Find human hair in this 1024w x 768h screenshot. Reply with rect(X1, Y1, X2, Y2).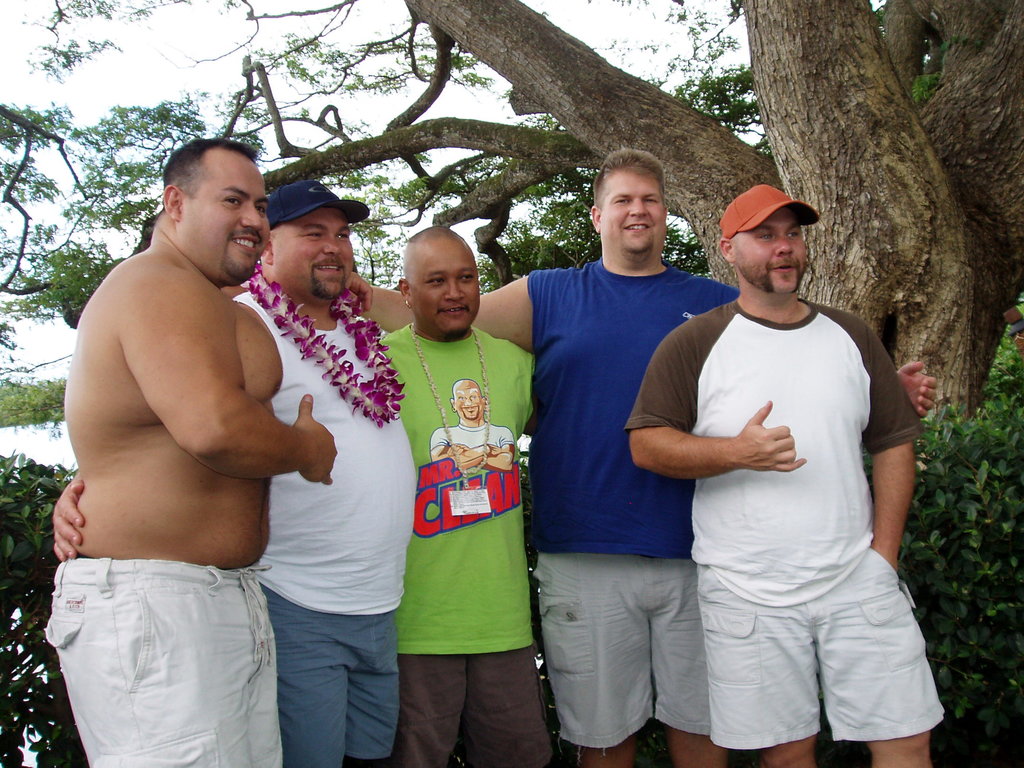
rect(588, 147, 669, 212).
